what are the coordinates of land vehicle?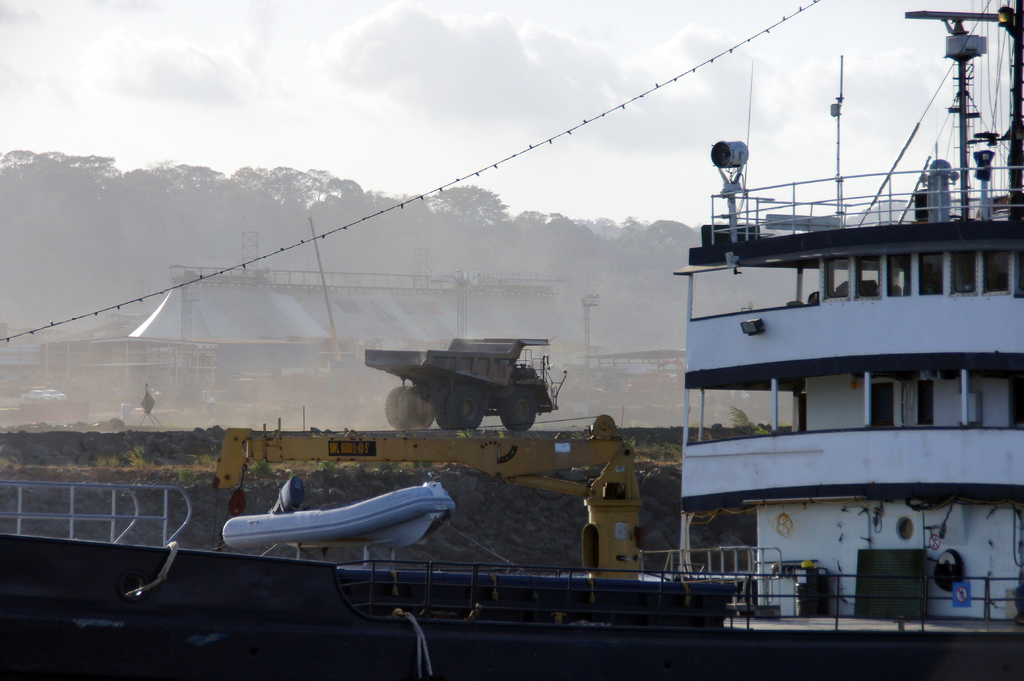
crop(339, 333, 580, 444).
